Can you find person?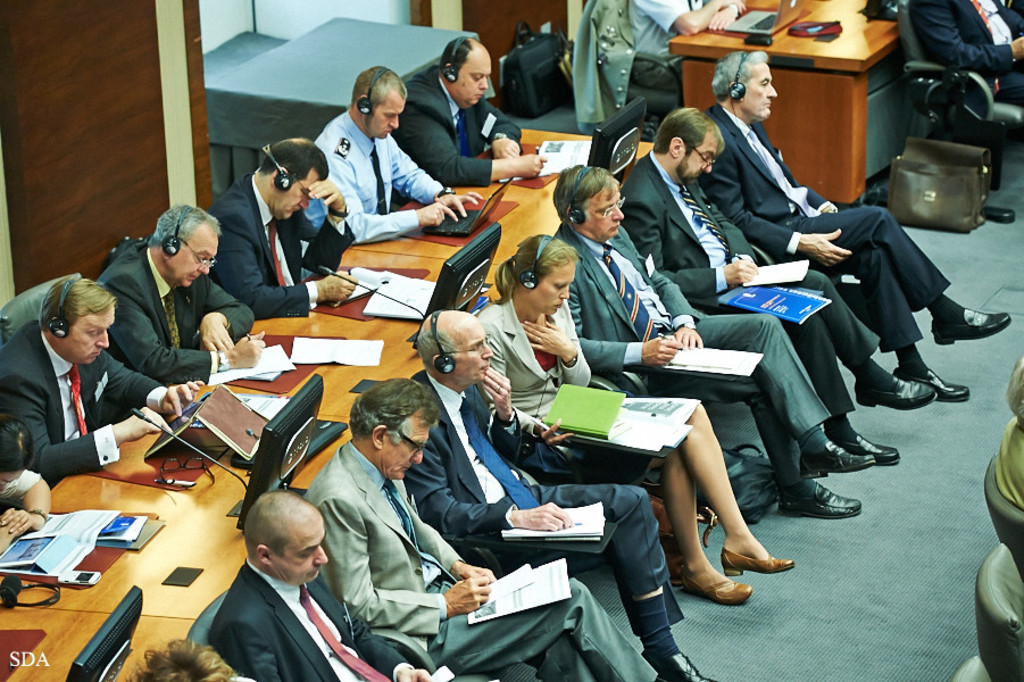
Yes, bounding box: pyautogui.locateOnScreen(627, 0, 743, 105).
